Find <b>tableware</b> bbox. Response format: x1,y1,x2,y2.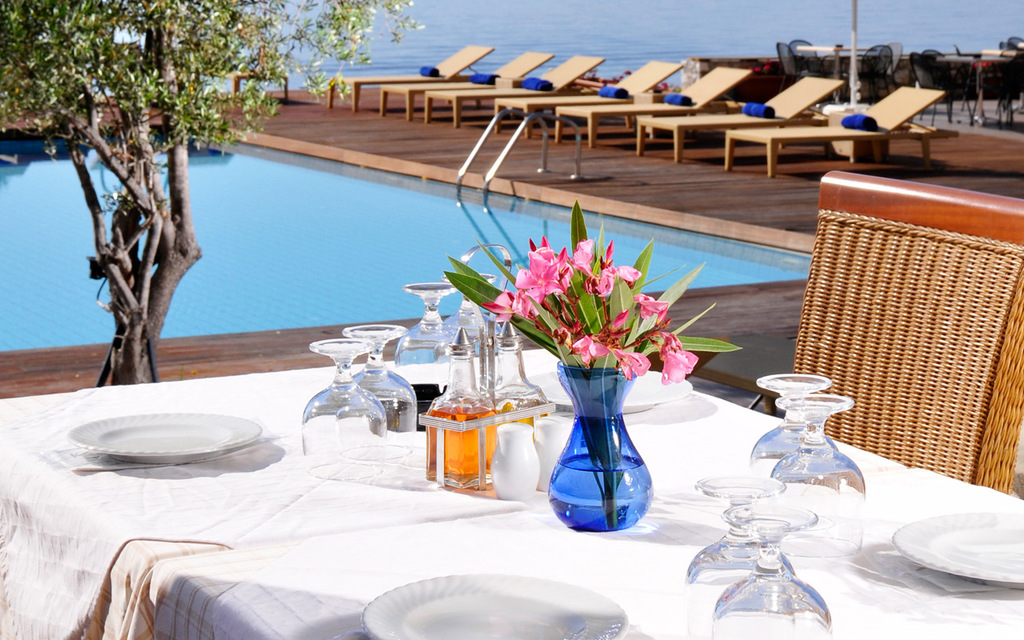
752,372,830,473.
